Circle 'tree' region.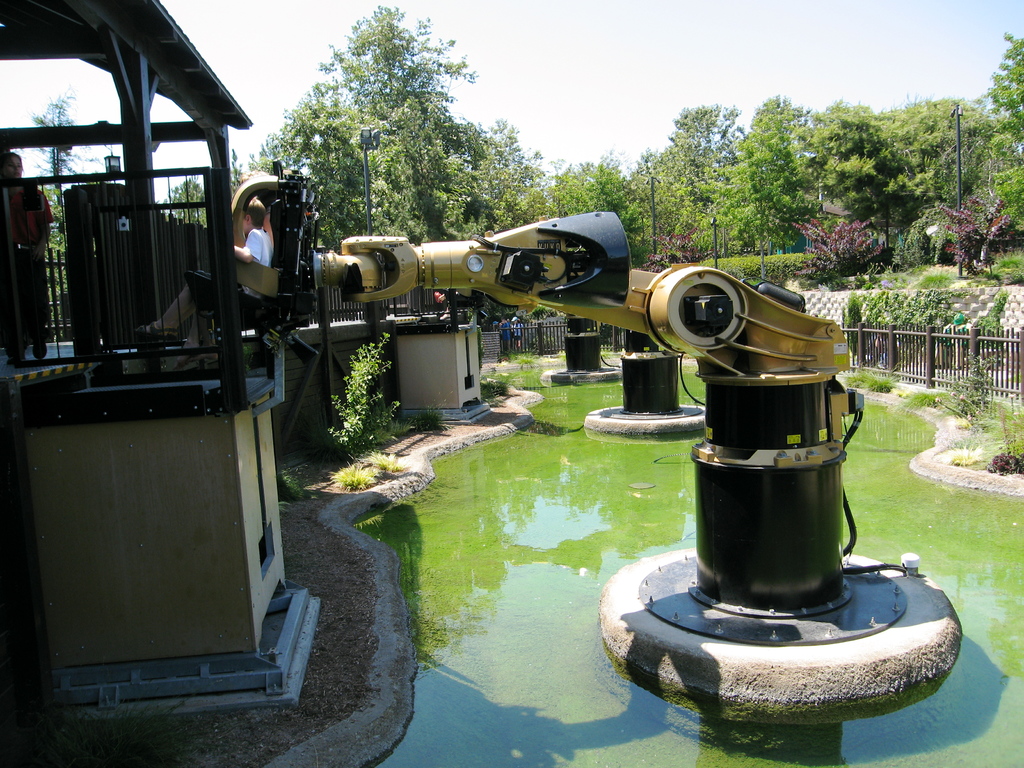
Region: x1=713, y1=95, x2=820, y2=278.
